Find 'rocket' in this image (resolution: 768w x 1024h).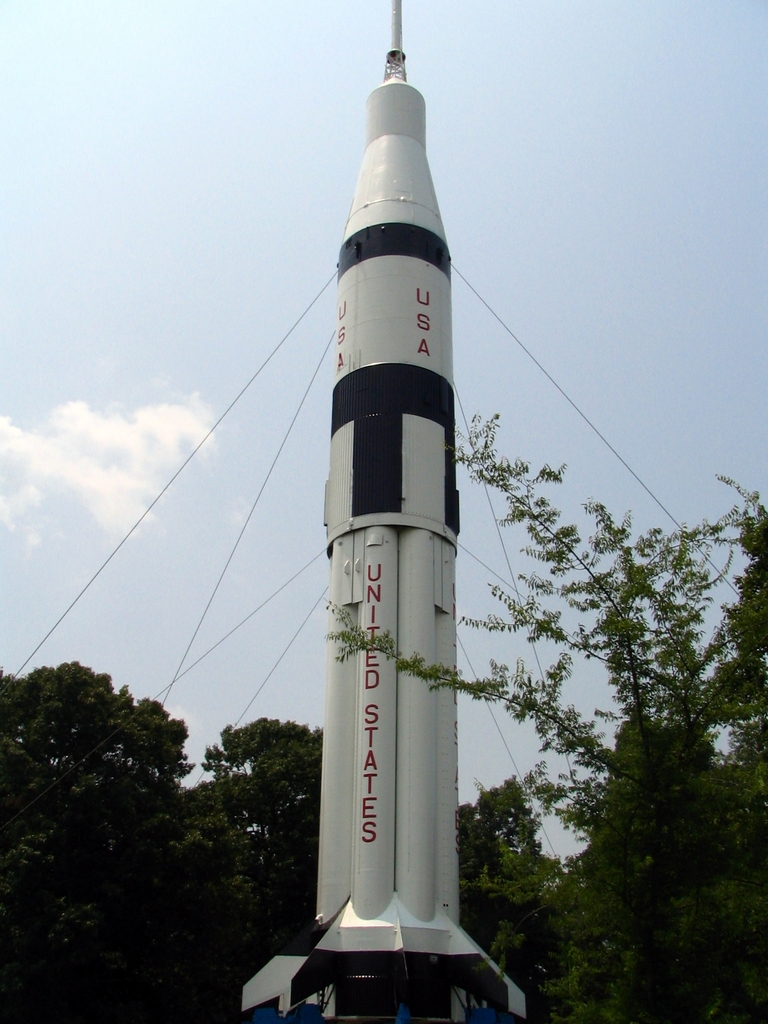
Rect(244, 156, 540, 1000).
